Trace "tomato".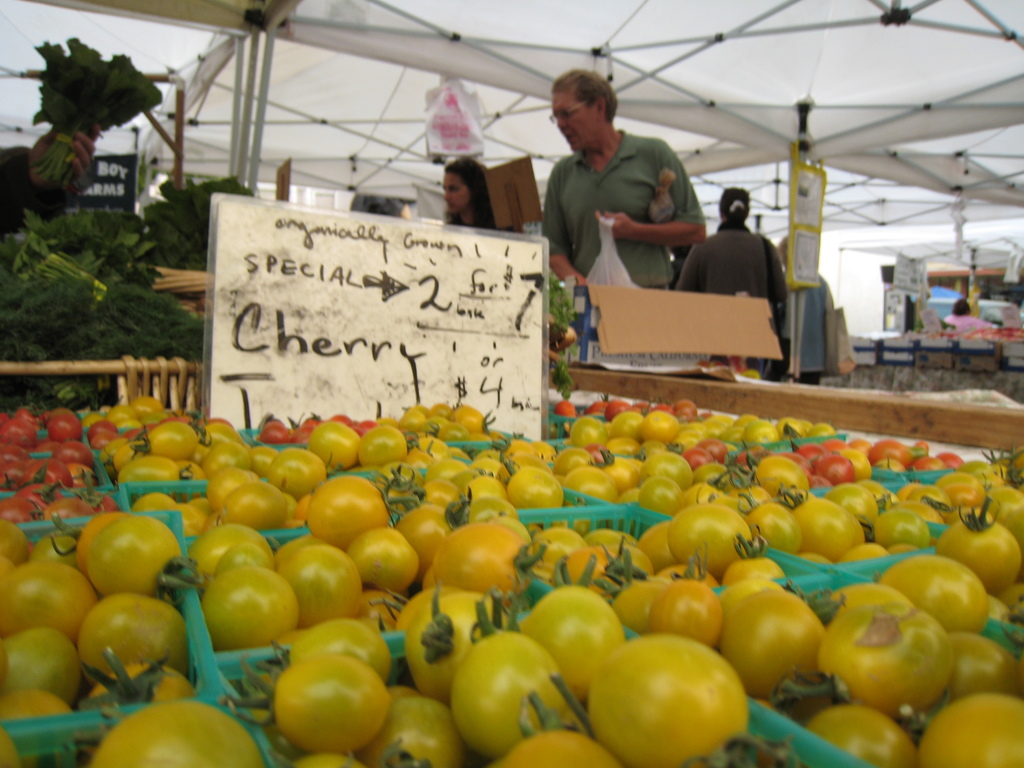
Traced to (985, 599, 1023, 637).
